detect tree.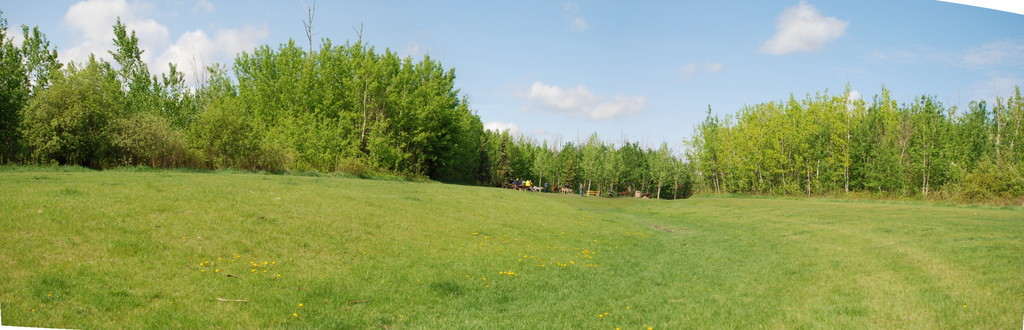
Detected at (648, 135, 679, 190).
